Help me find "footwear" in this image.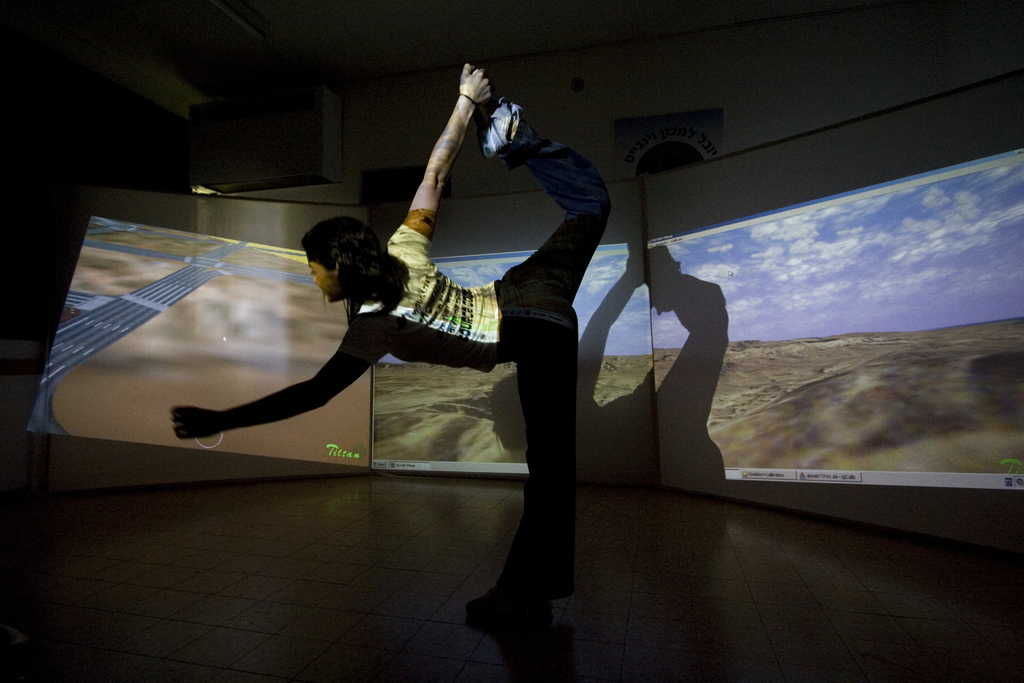
Found it: (left=463, top=585, right=551, bottom=626).
